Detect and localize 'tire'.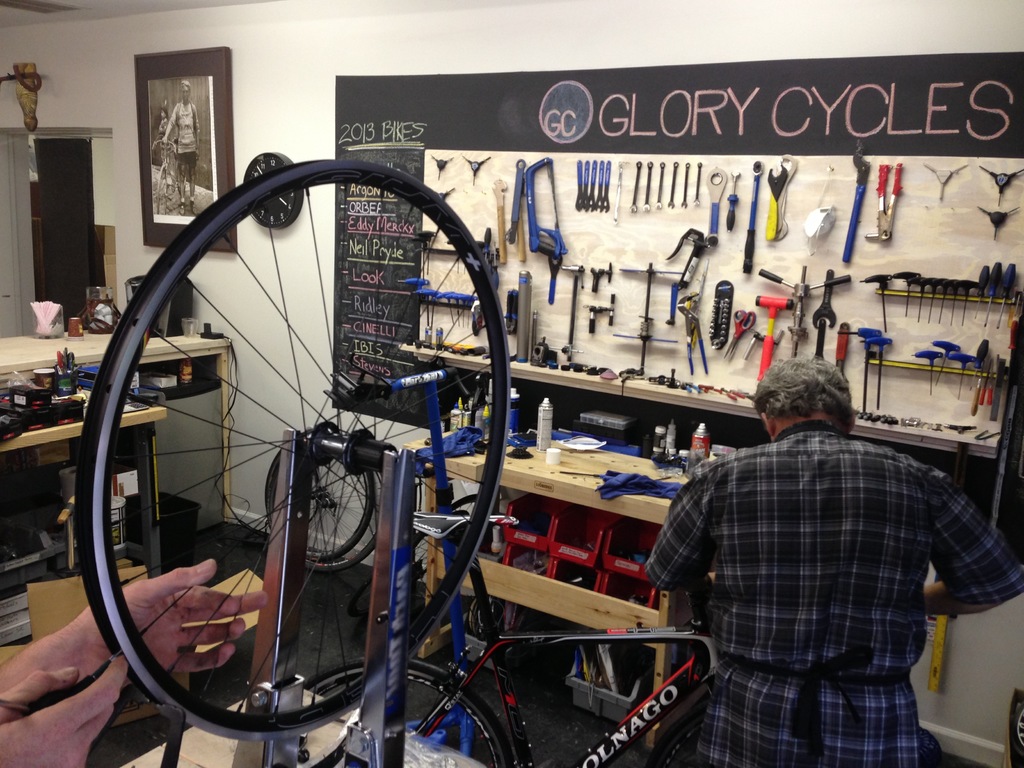
Localized at box=[175, 168, 188, 196].
